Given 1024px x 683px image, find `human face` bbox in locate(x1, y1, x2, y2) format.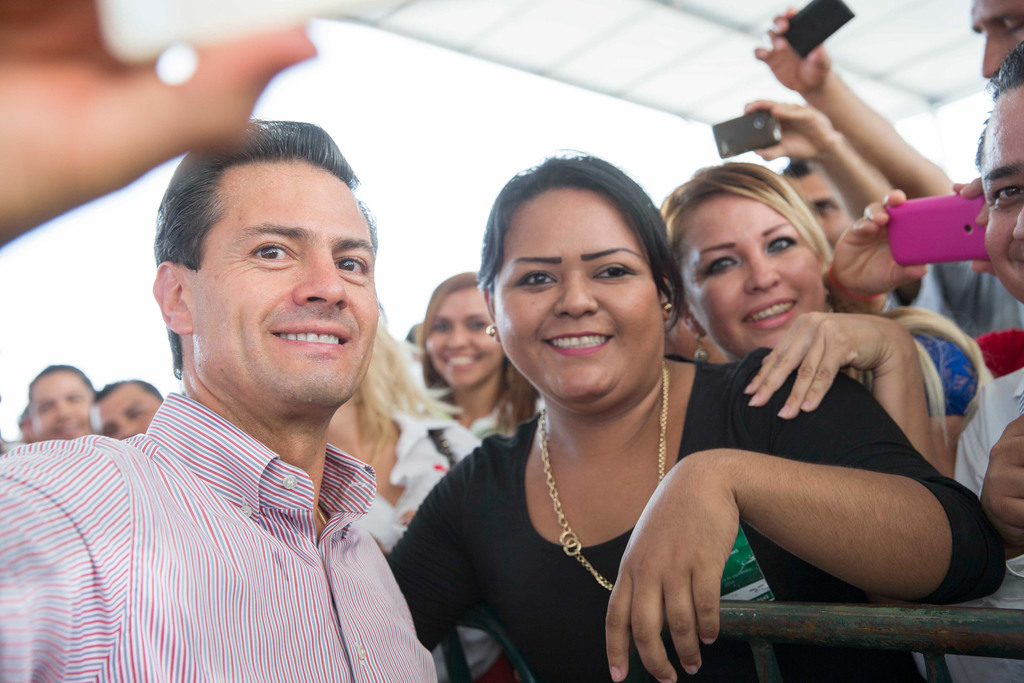
locate(424, 288, 500, 383).
